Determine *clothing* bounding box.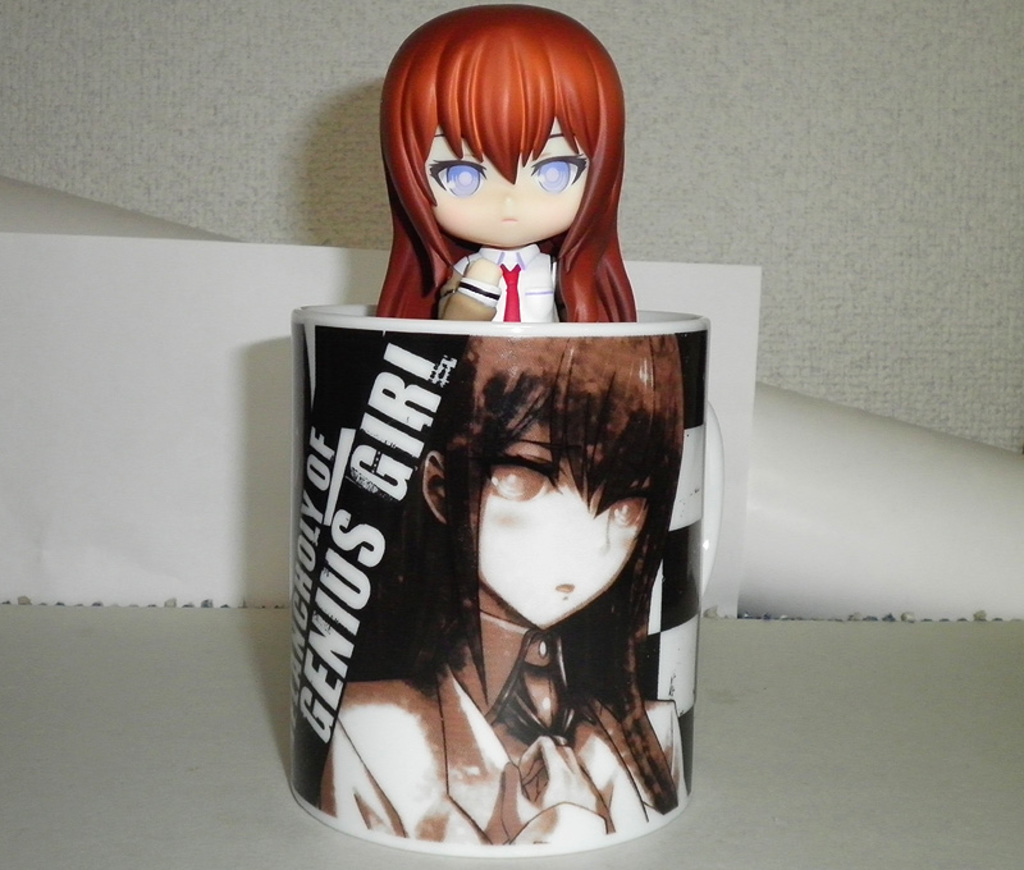
Determined: <bbox>319, 606, 685, 851</bbox>.
